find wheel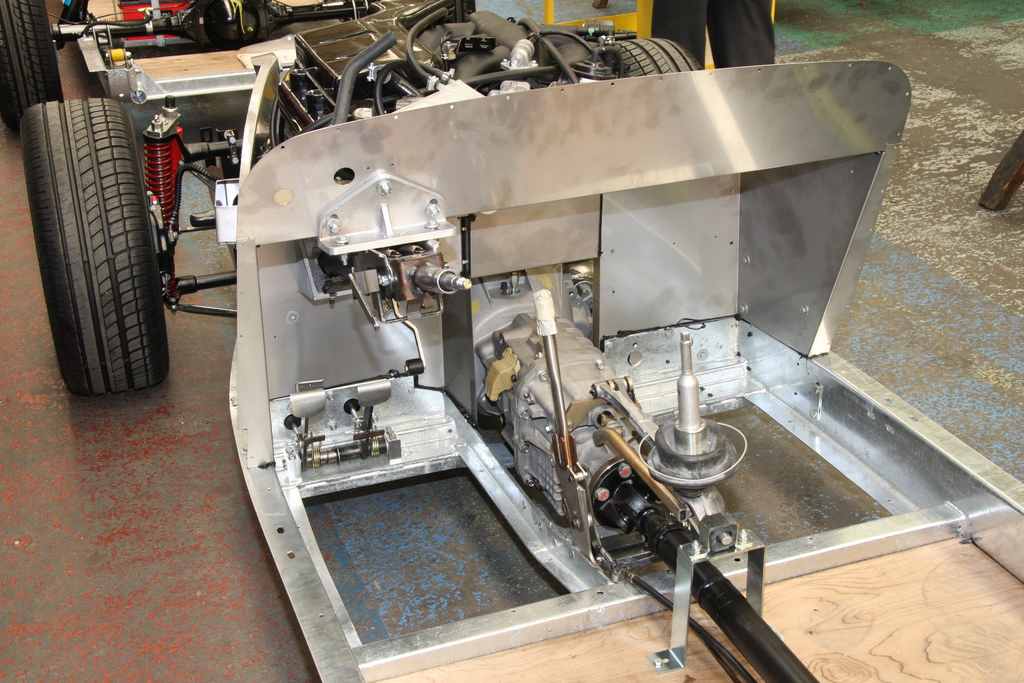
Rect(0, 0, 70, 139)
